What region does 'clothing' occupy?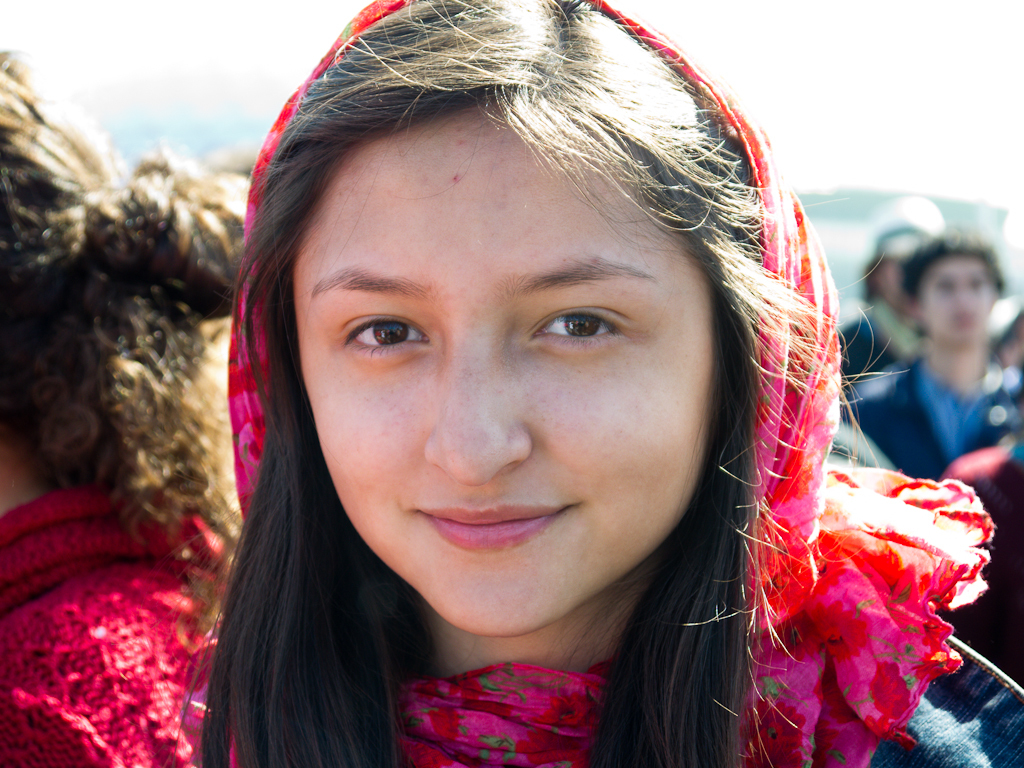
<region>849, 357, 1010, 486</region>.
